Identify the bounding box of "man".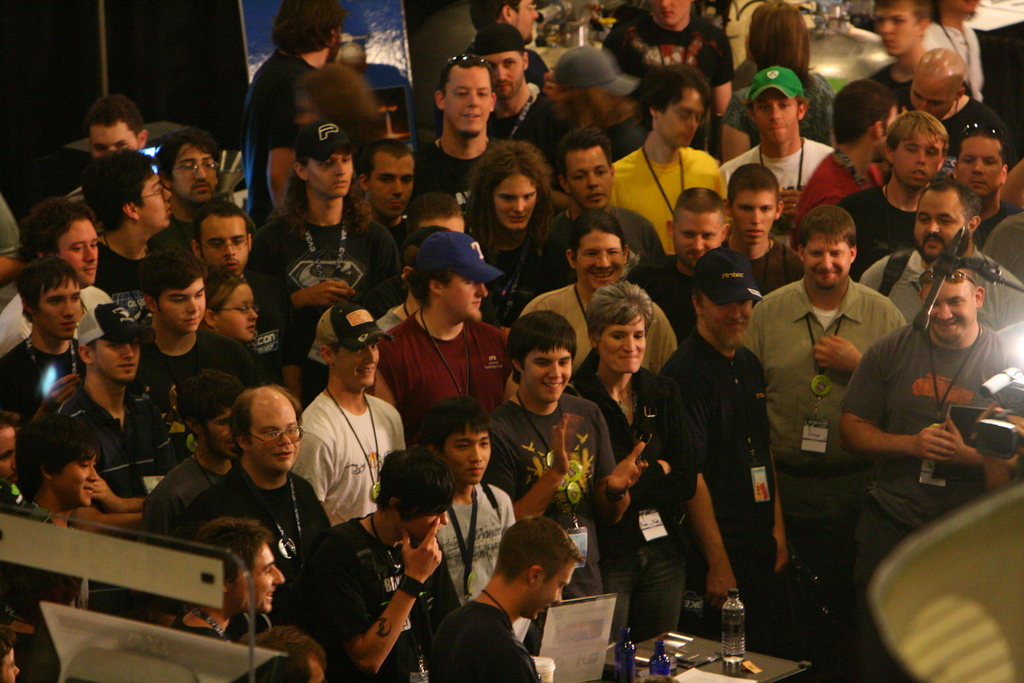
region(724, 73, 836, 213).
